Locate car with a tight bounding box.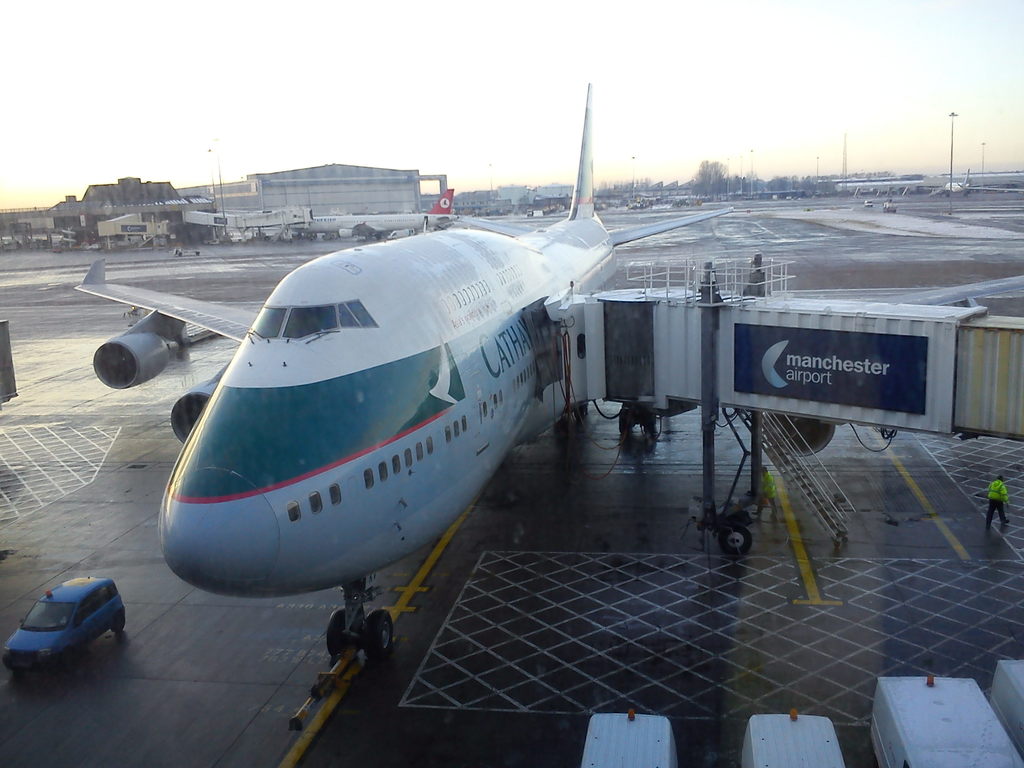
Rect(7, 582, 125, 680).
